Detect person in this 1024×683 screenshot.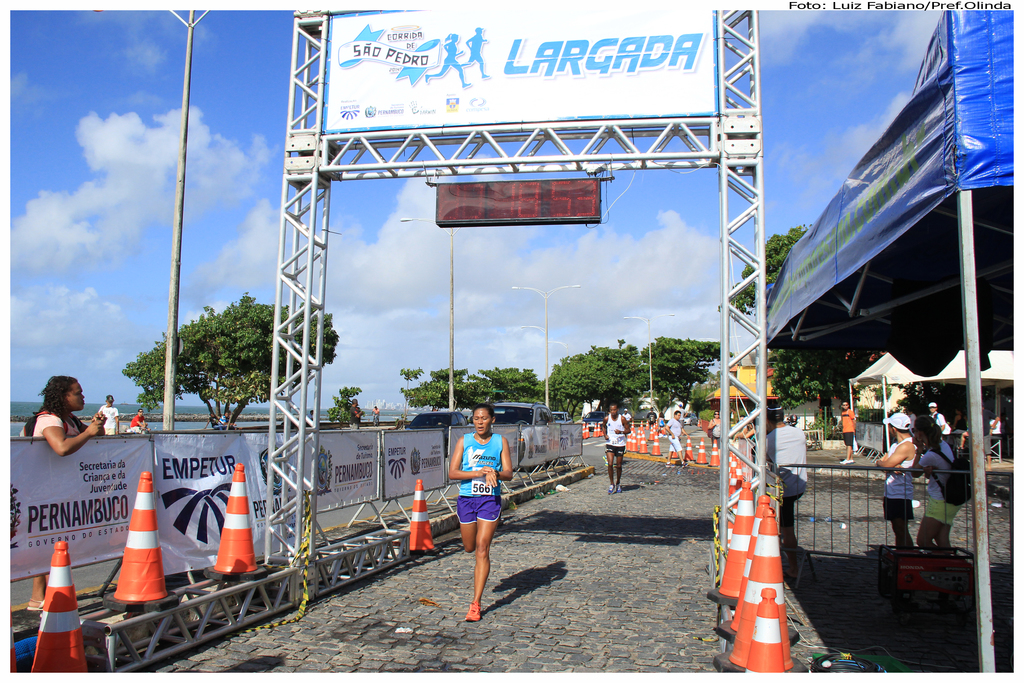
Detection: box=[911, 415, 967, 569].
